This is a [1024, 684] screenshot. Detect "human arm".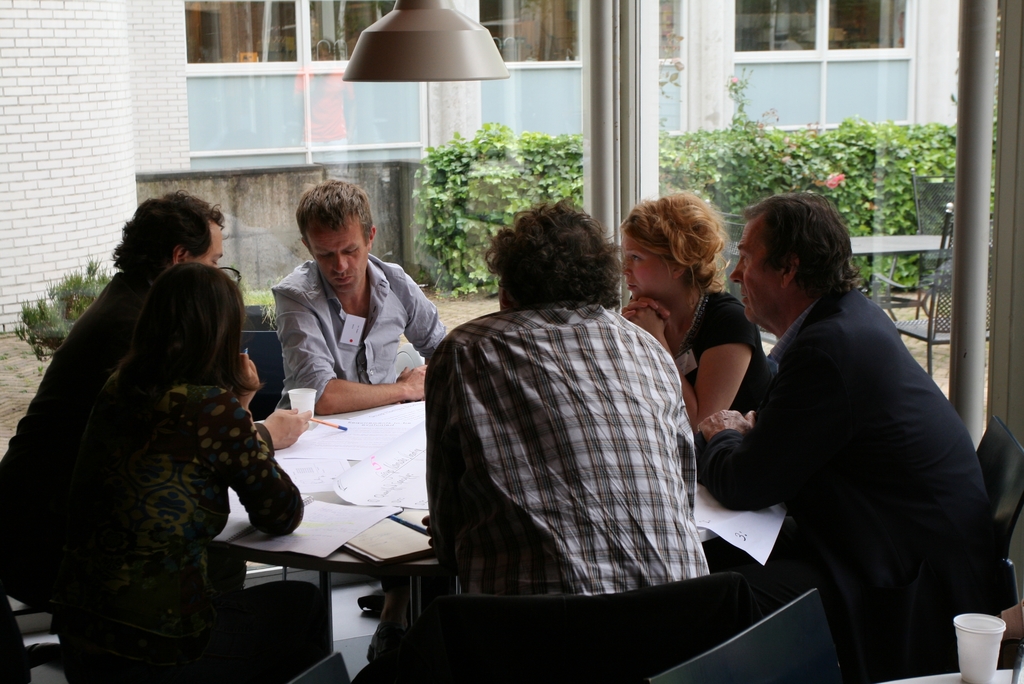
(left=278, top=291, right=429, bottom=418).
